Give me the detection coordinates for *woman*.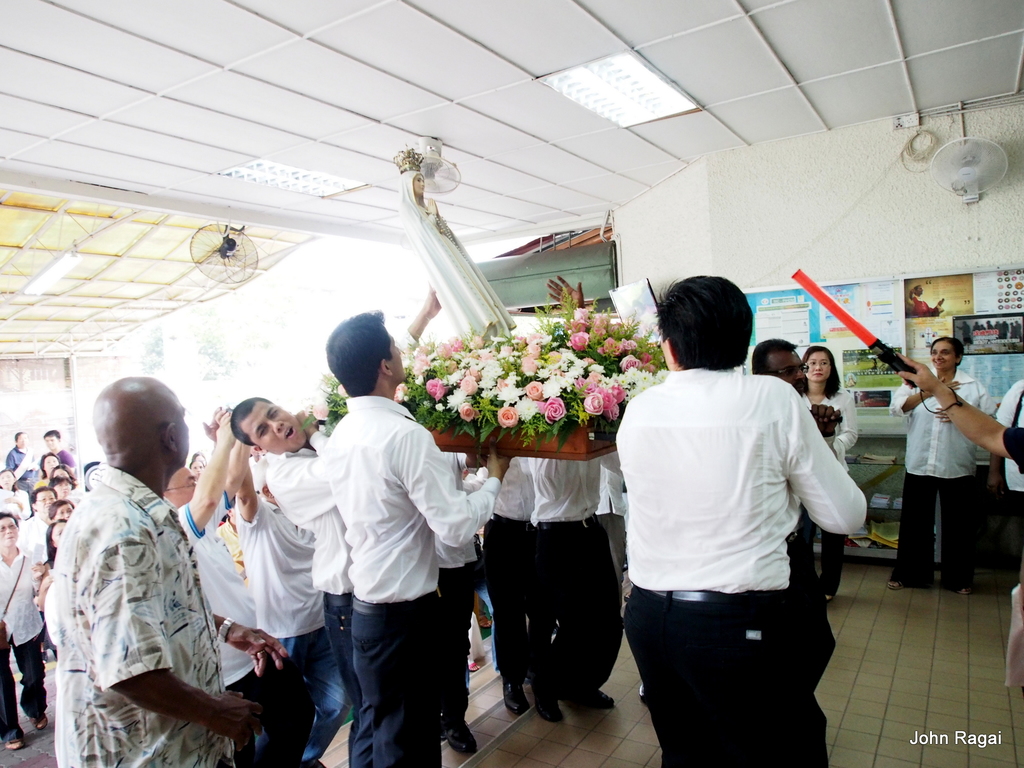
<box>897,326,1000,601</box>.
